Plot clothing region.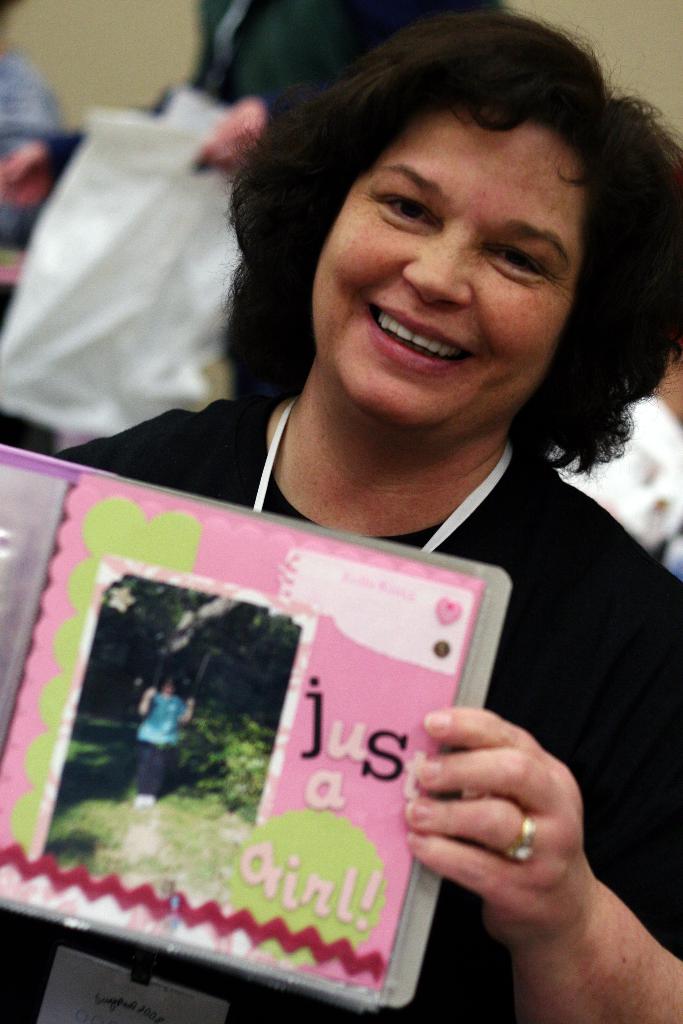
Plotted at 0:42:80:256.
